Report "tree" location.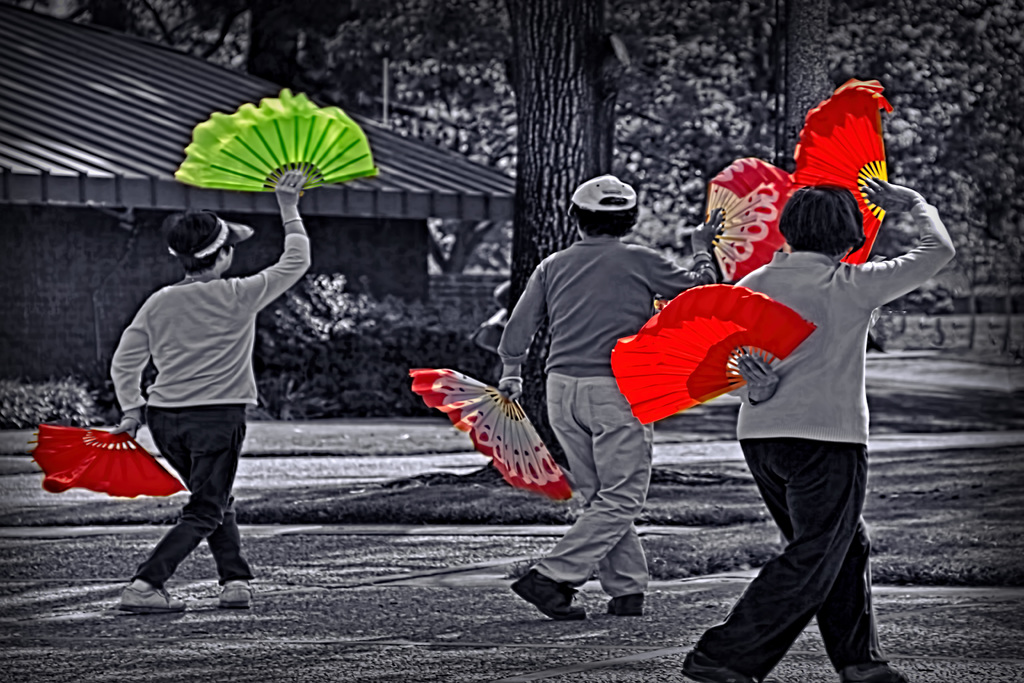
Report: 227/4/326/99.
